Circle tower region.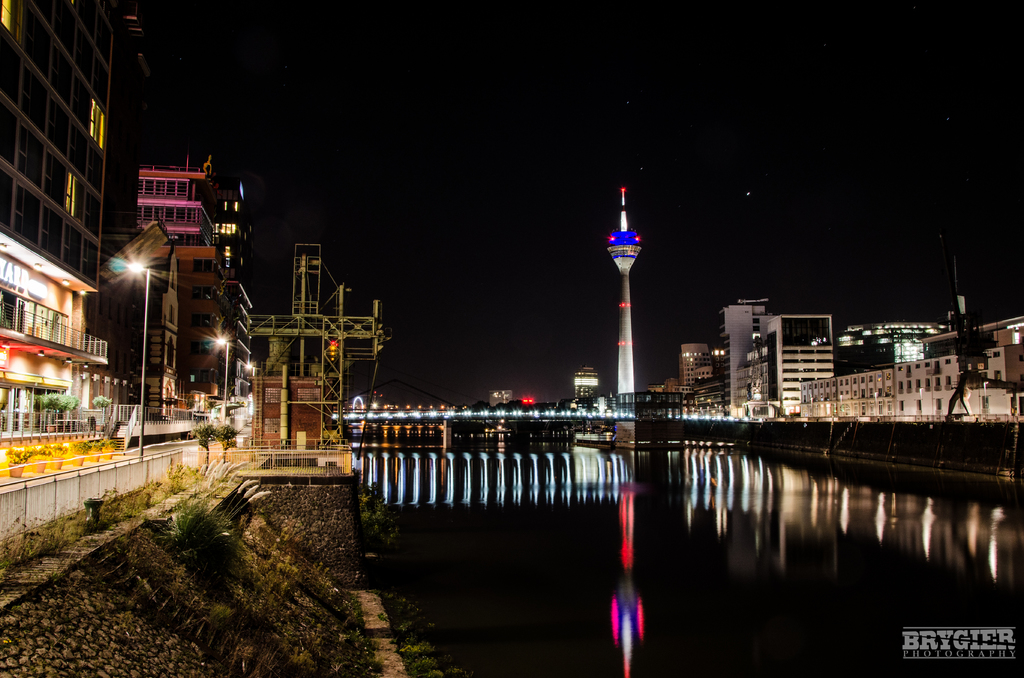
Region: {"left": 605, "top": 186, "right": 643, "bottom": 412}.
